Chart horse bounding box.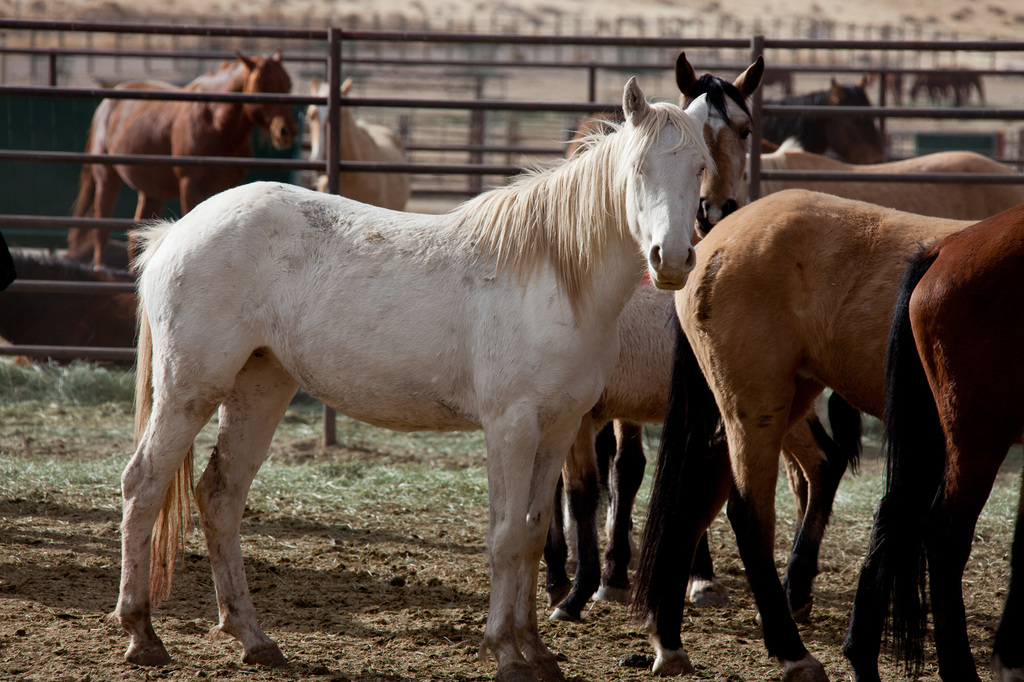
Charted: (left=300, top=79, right=409, bottom=211).
